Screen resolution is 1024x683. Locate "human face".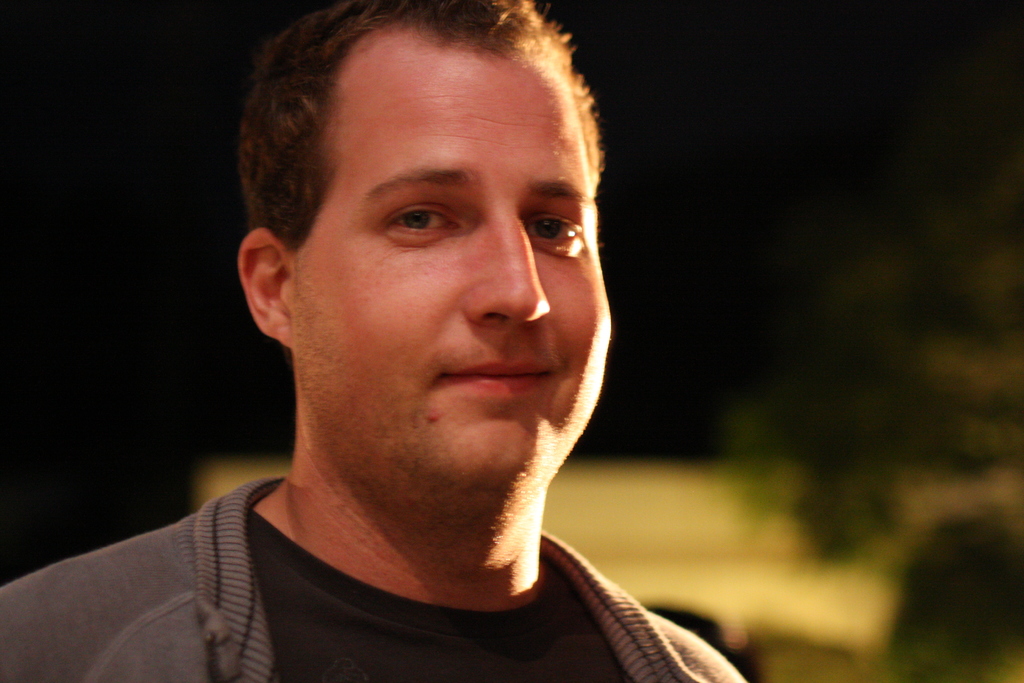
[294,45,614,490].
